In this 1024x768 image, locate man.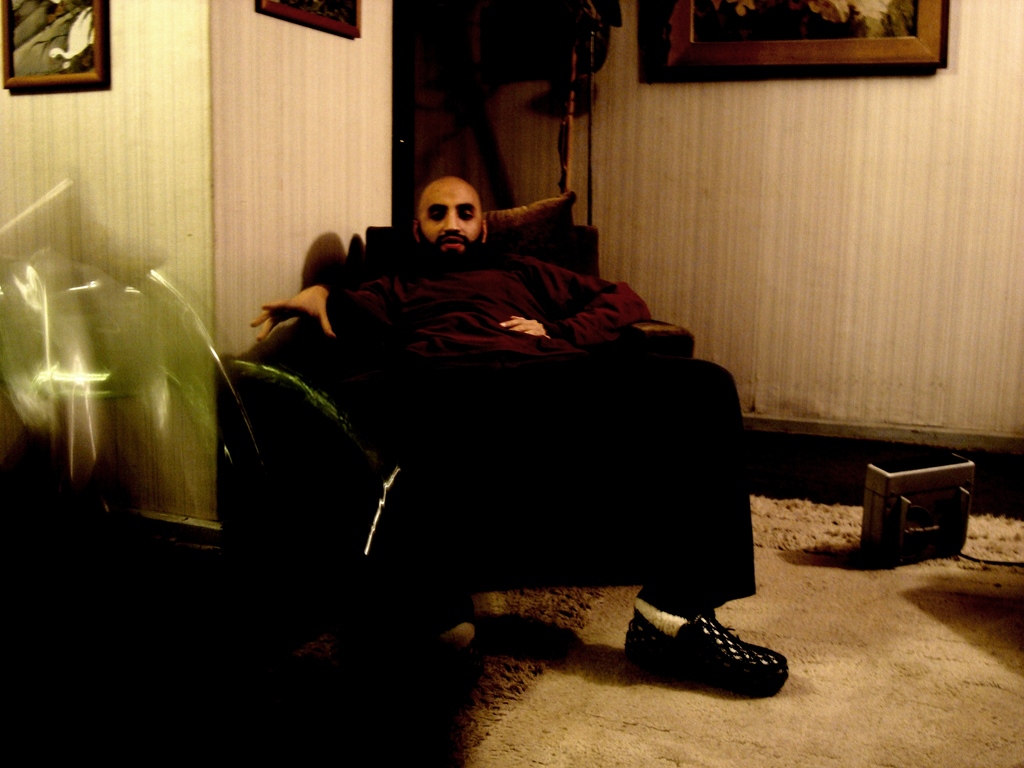
Bounding box: locate(252, 165, 697, 646).
